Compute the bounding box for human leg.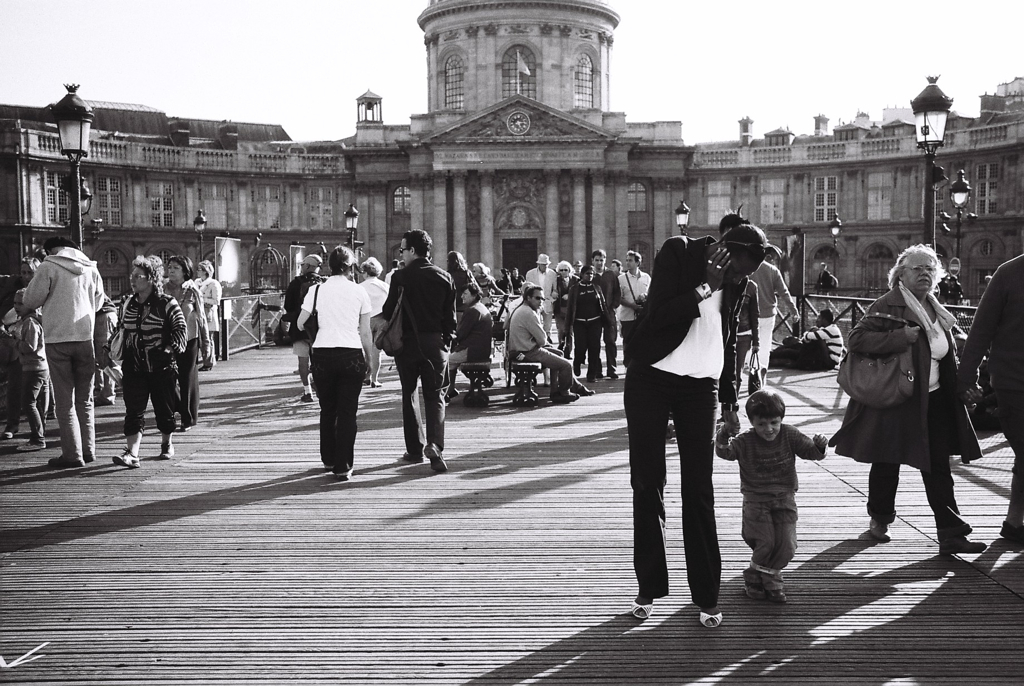
[x1=301, y1=350, x2=308, y2=402].
